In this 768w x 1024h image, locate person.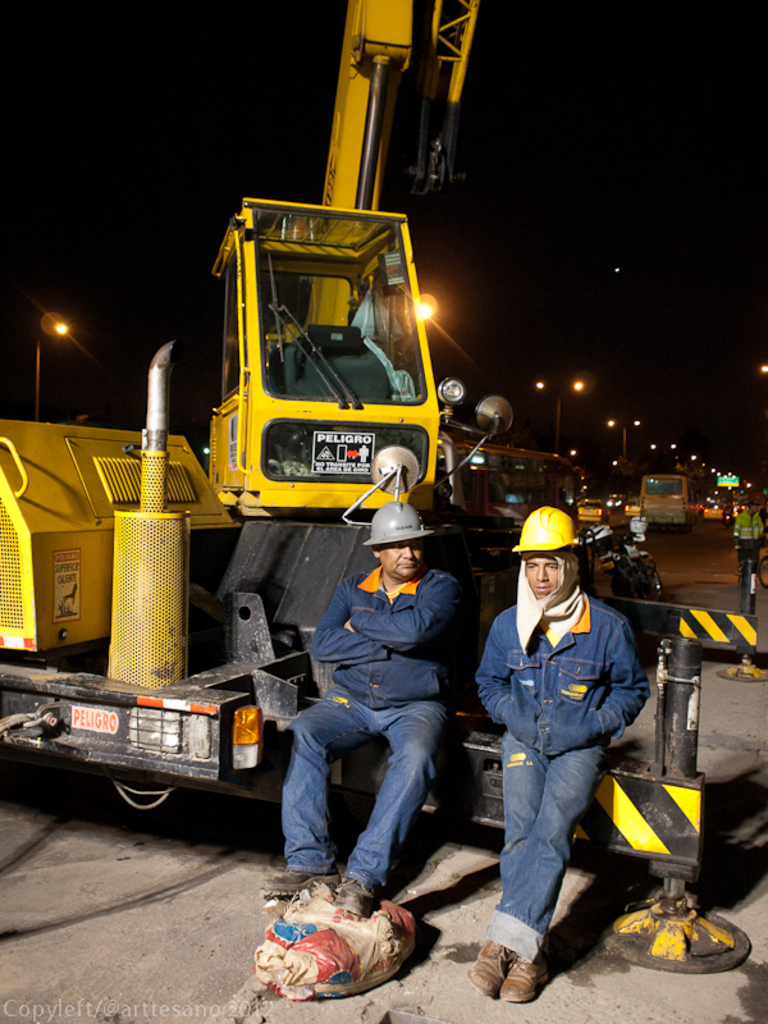
Bounding box: select_region(476, 503, 649, 1004).
